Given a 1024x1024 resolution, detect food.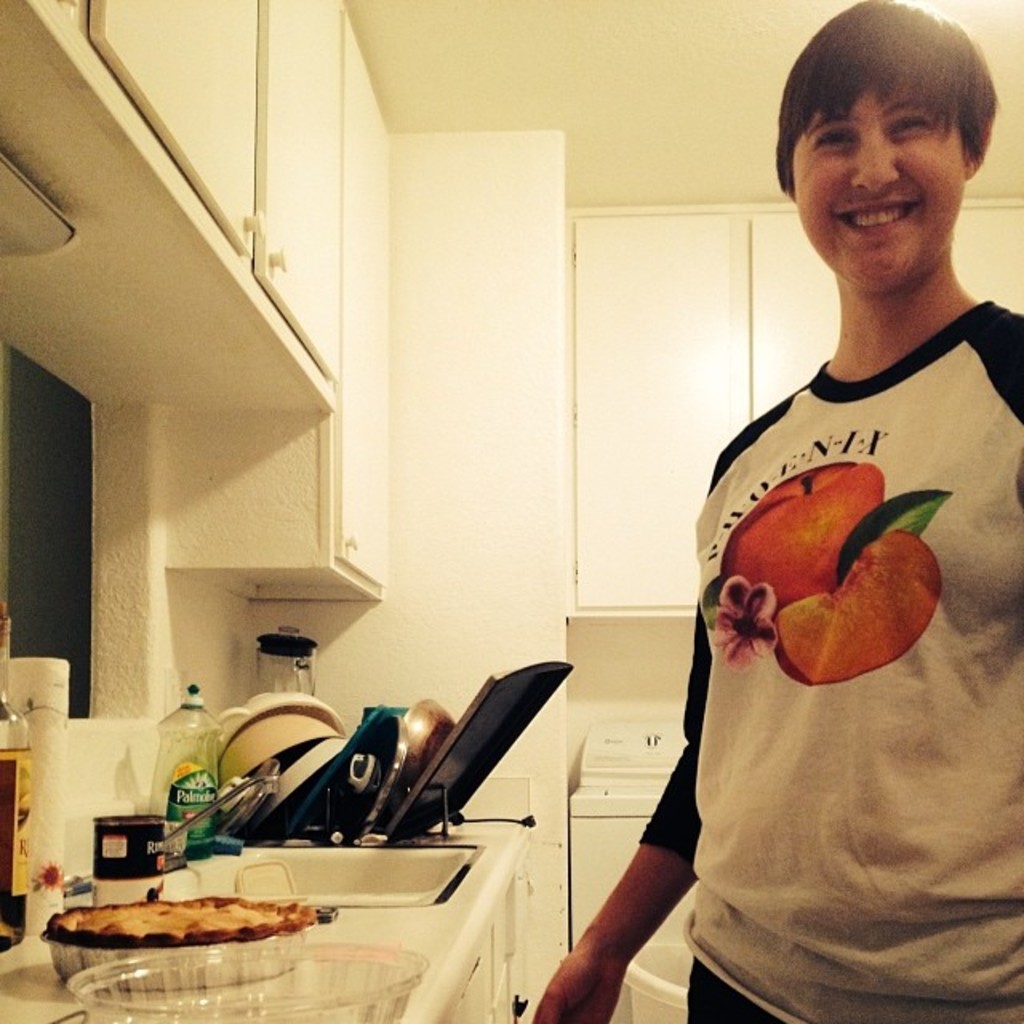
72 885 315 979.
